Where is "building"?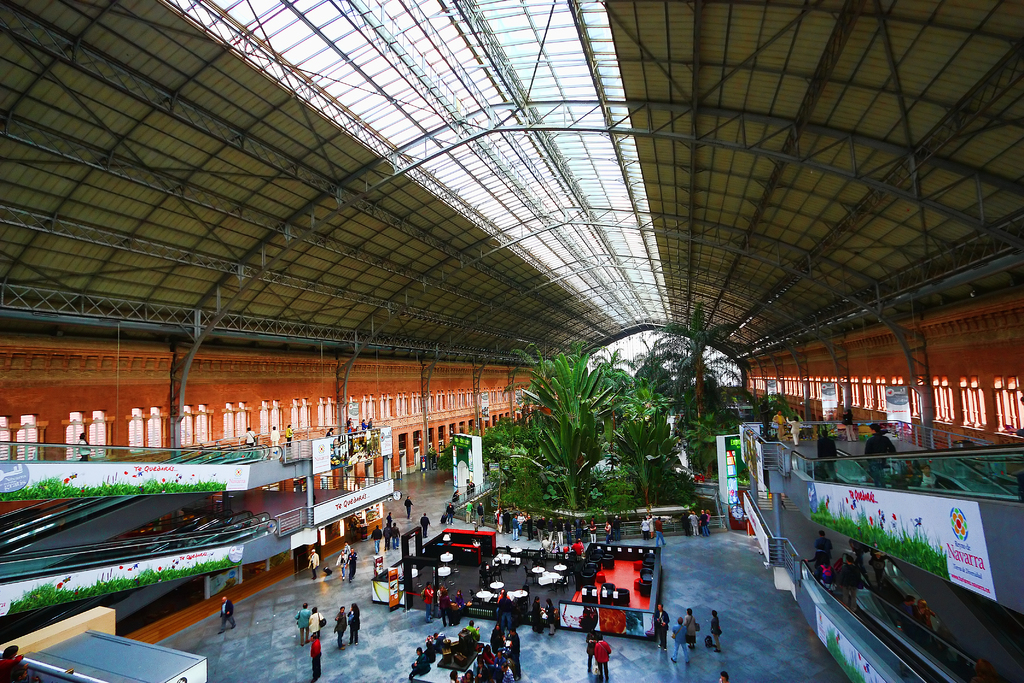
[x1=0, y1=0, x2=1023, y2=682].
